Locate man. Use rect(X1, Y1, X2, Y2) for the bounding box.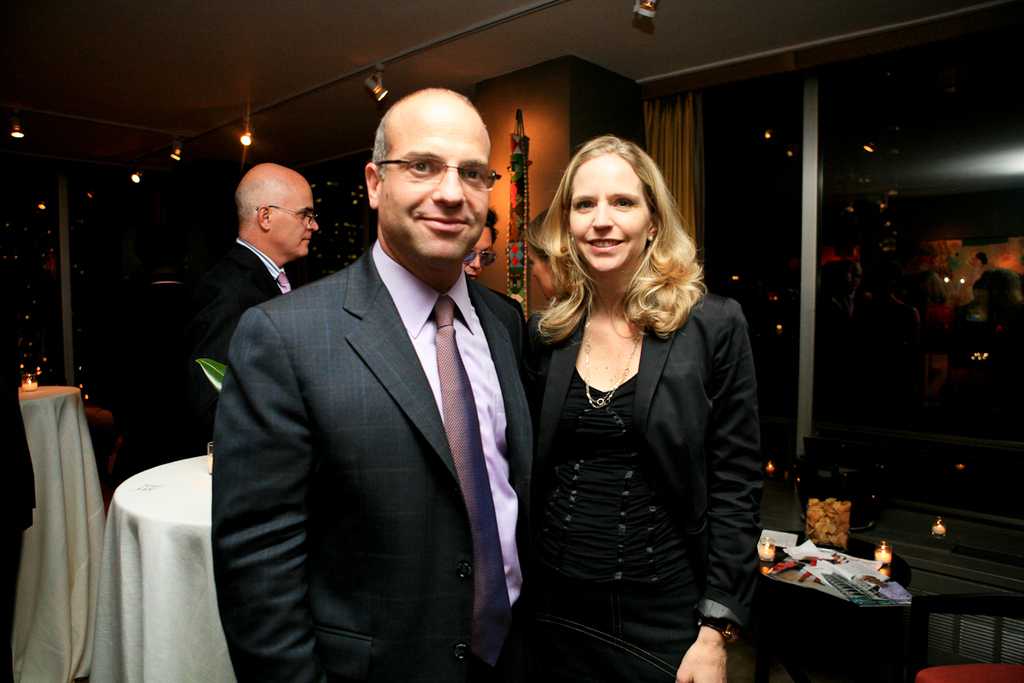
rect(175, 90, 554, 679).
